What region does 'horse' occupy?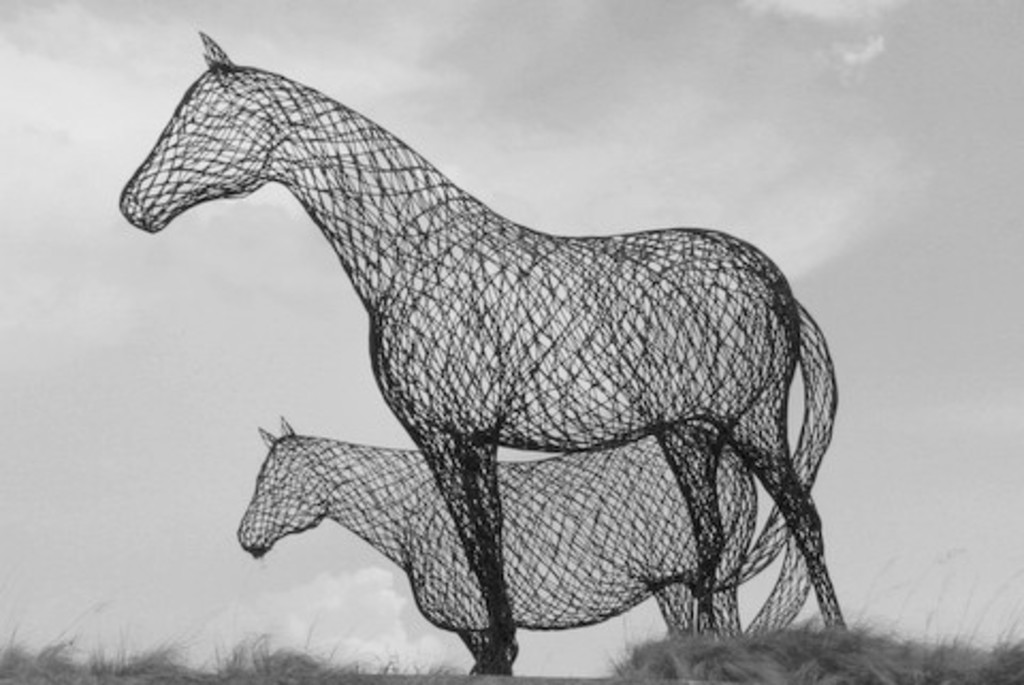
235, 412, 826, 676.
